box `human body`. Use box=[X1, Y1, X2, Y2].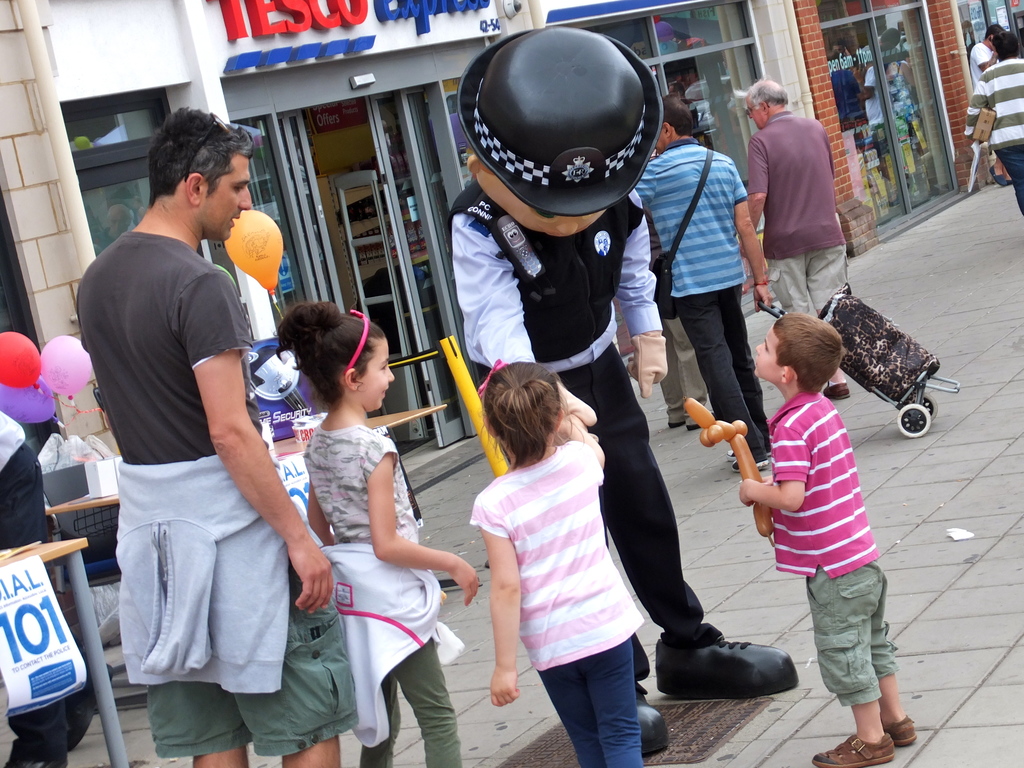
box=[636, 128, 779, 480].
